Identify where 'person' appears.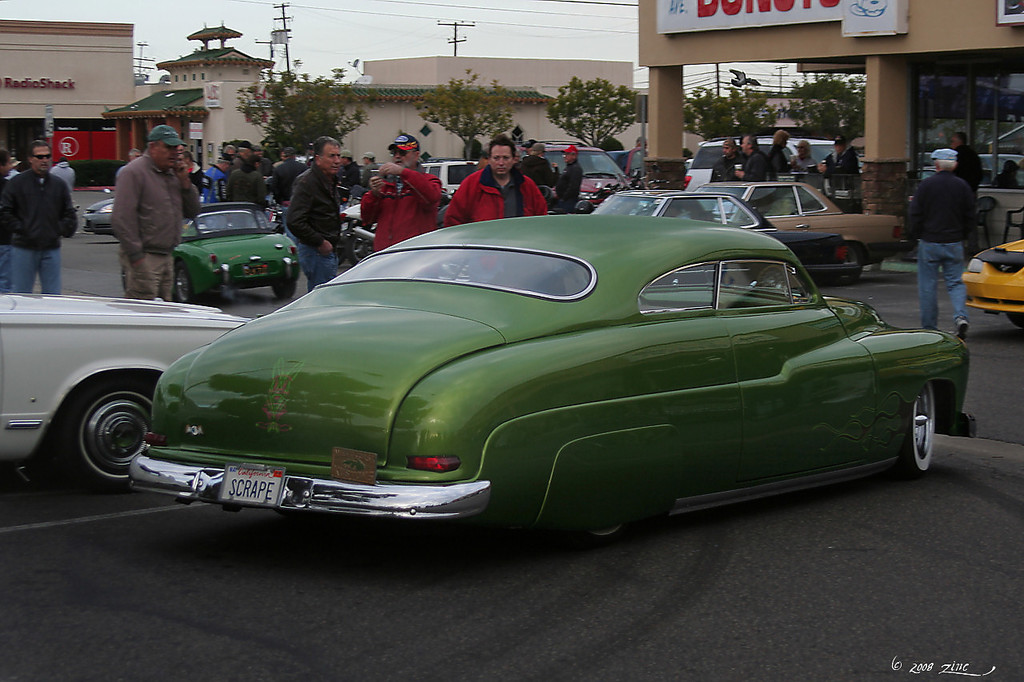
Appears at box=[130, 147, 143, 159].
